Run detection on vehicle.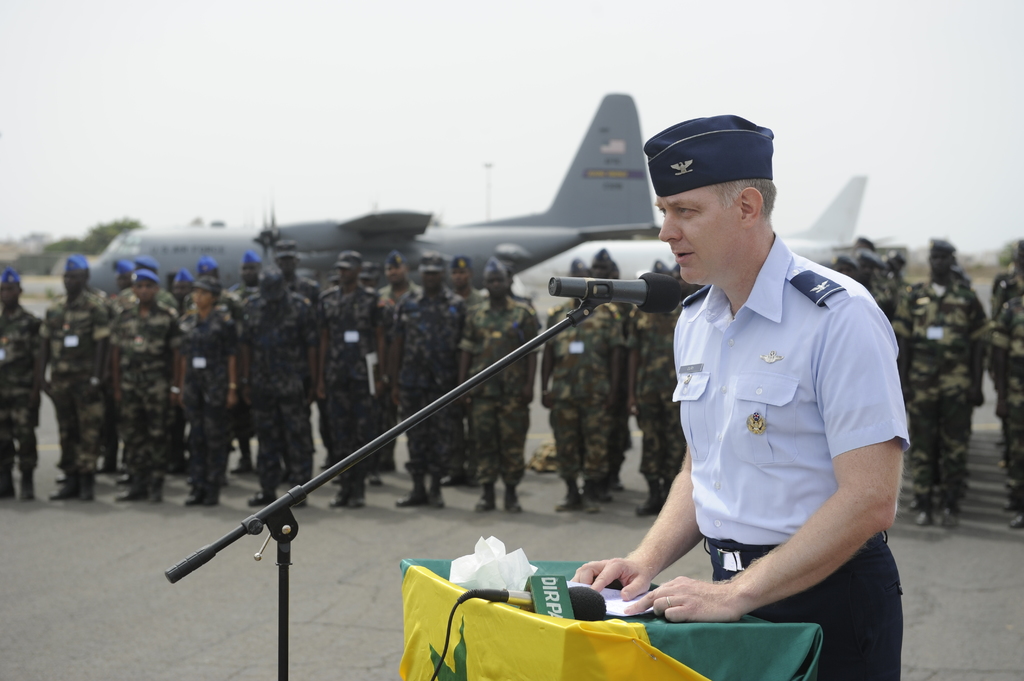
Result: (x1=509, y1=172, x2=905, y2=308).
